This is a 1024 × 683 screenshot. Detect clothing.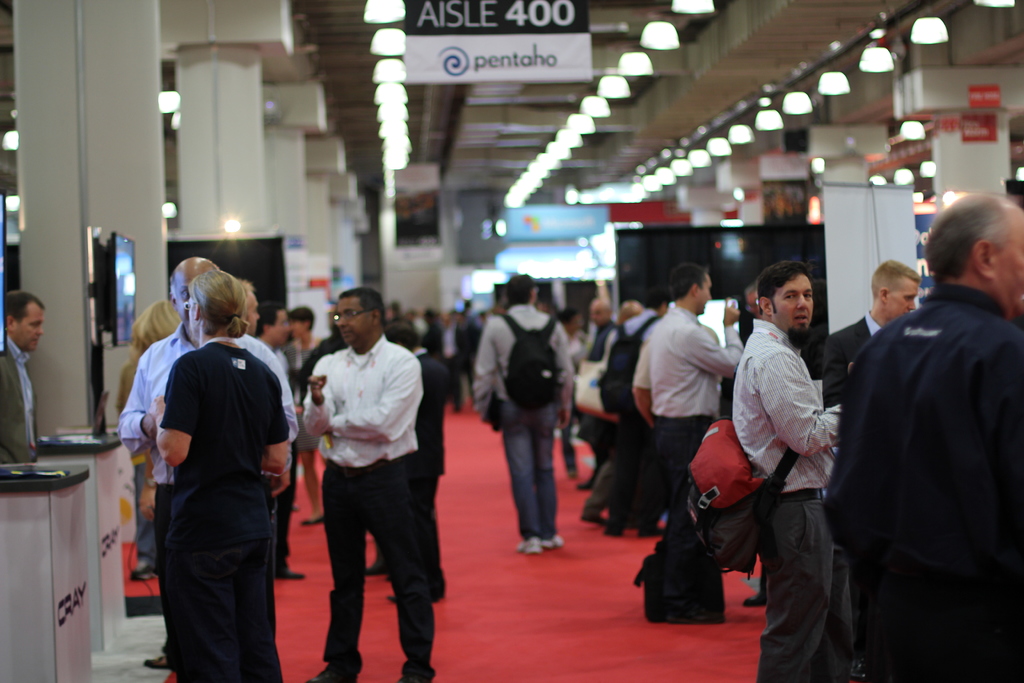
left=583, top=309, right=662, bottom=518.
